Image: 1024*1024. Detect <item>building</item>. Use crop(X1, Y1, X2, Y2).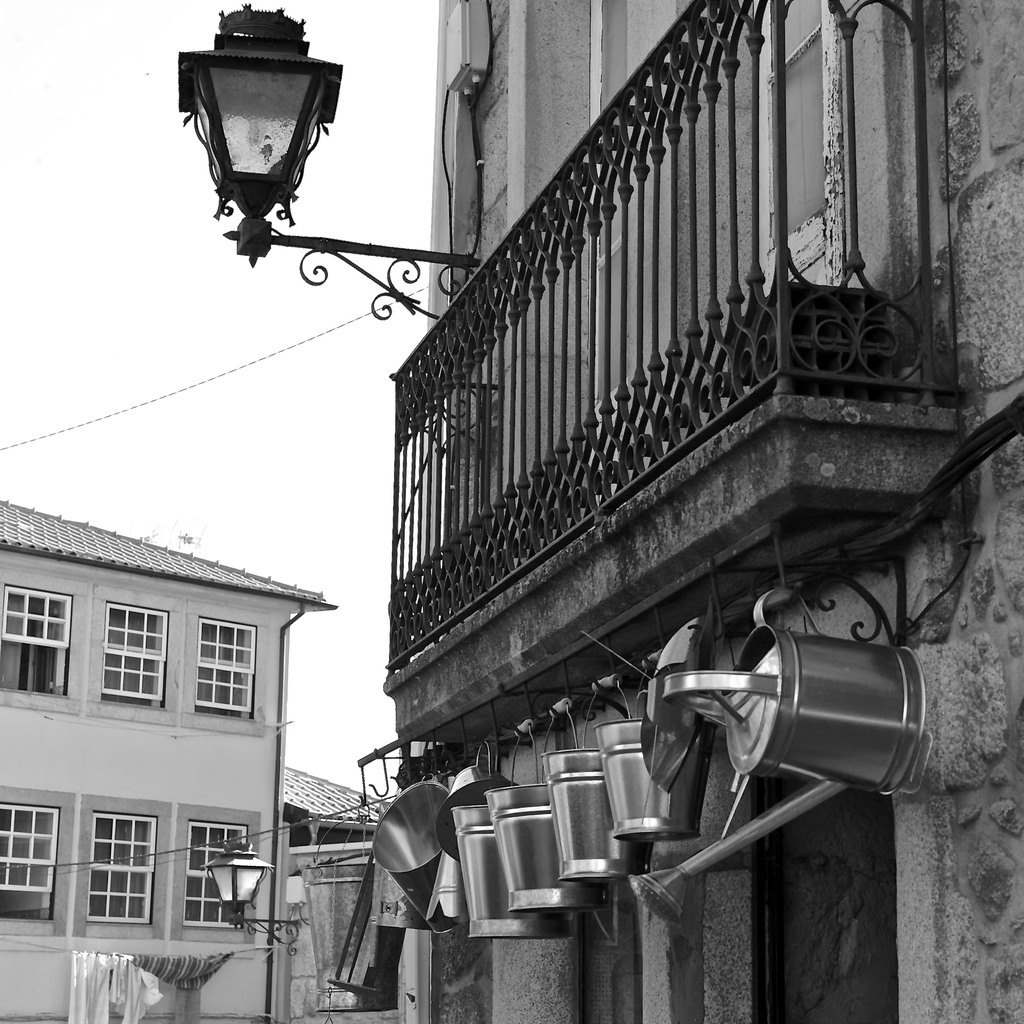
crop(376, 0, 1023, 1023).
